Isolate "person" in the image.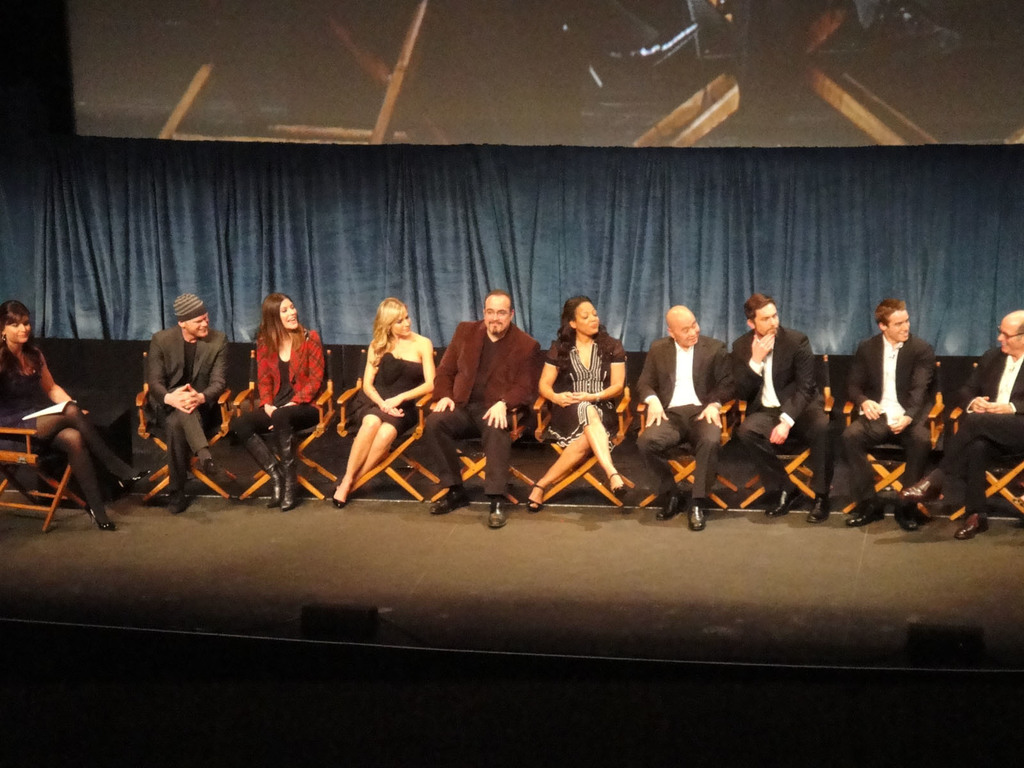
Isolated region: detection(842, 295, 943, 532).
